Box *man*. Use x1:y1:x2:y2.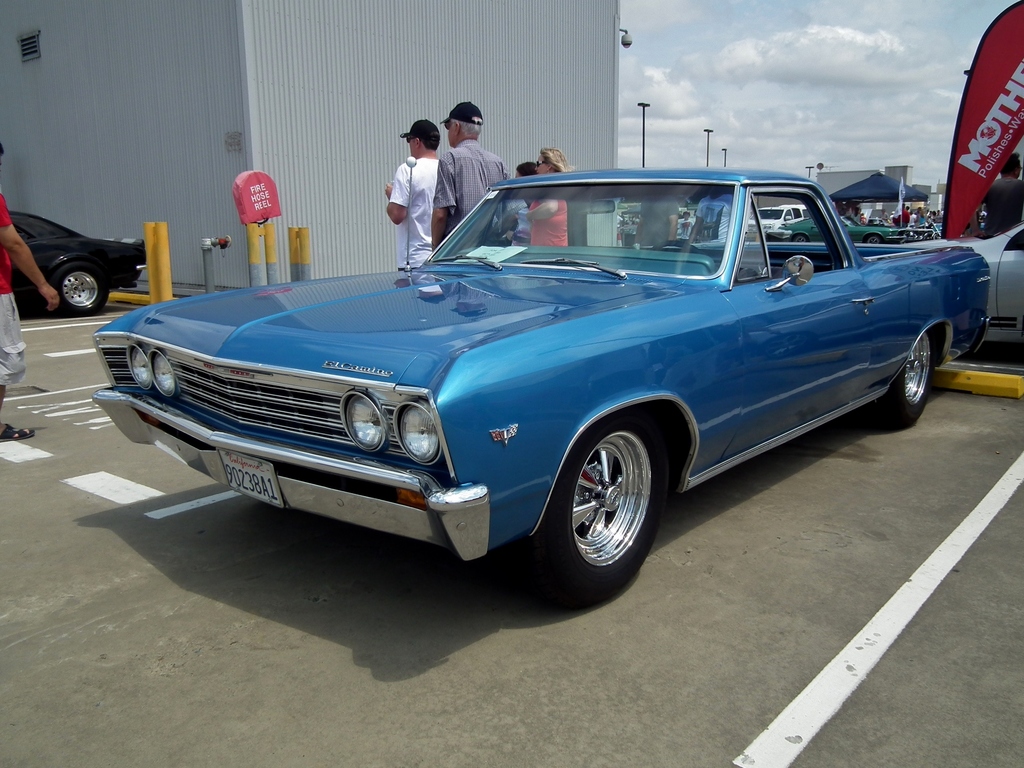
387:119:444:265.
